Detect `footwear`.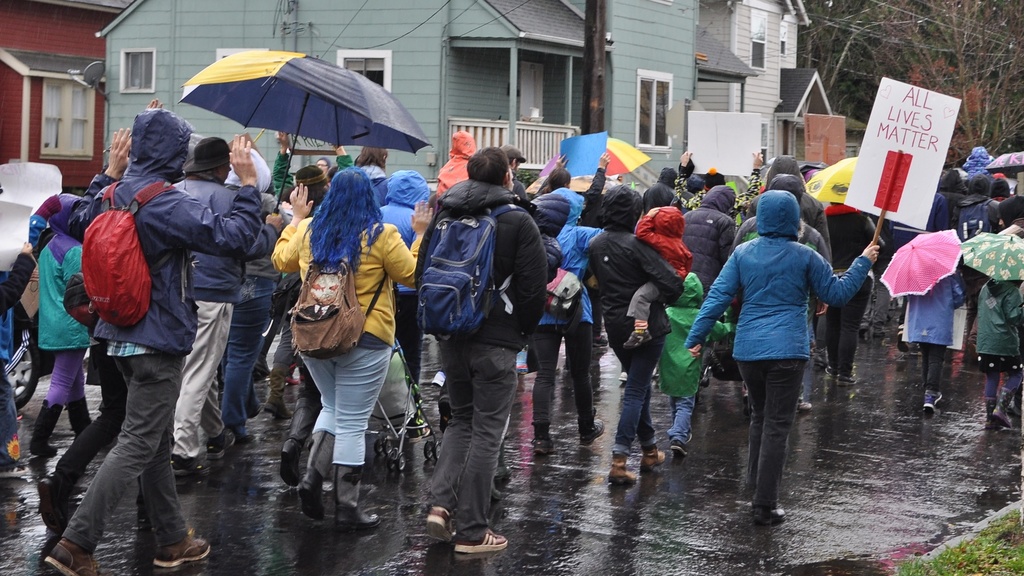
Detected at Rect(582, 415, 607, 442).
